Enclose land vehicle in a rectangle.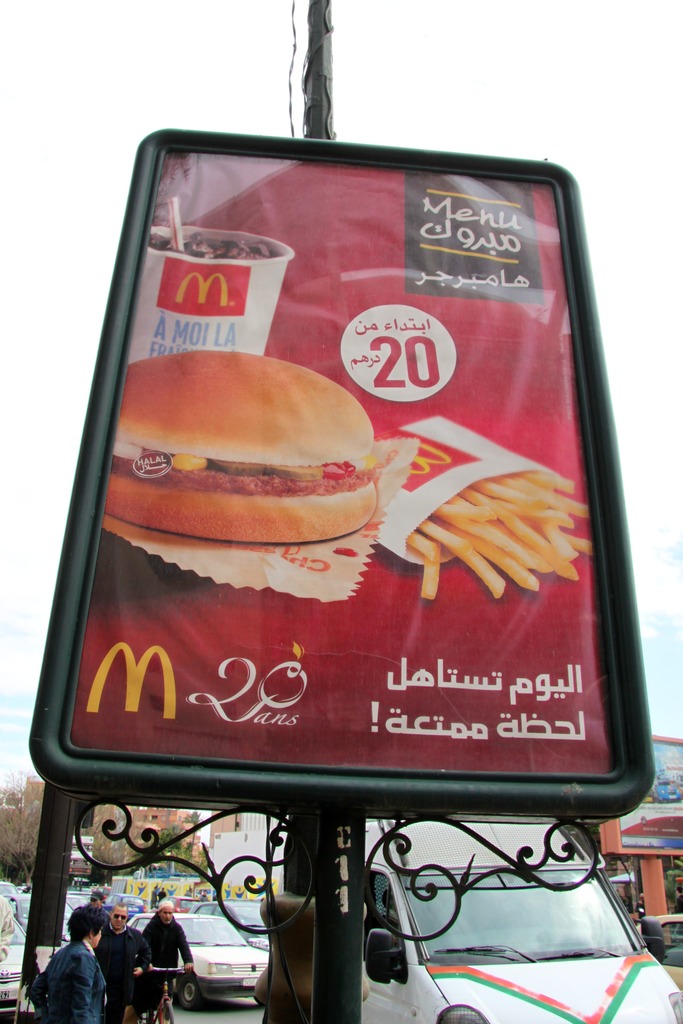
143, 909, 287, 1012.
